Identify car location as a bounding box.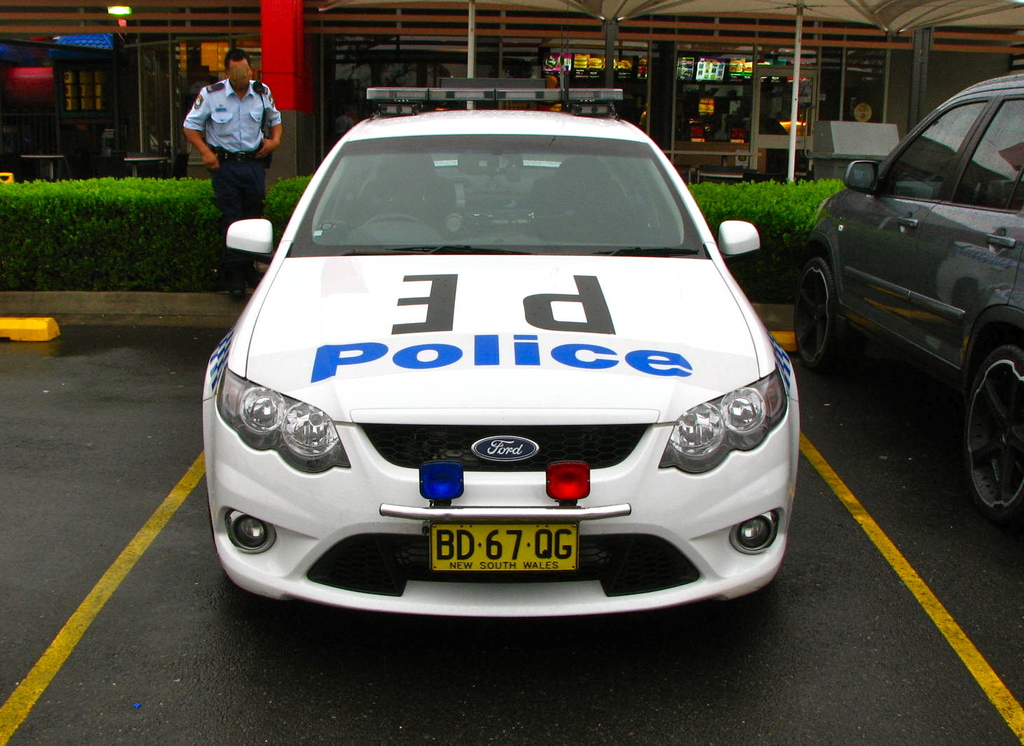
detection(800, 76, 1023, 533).
